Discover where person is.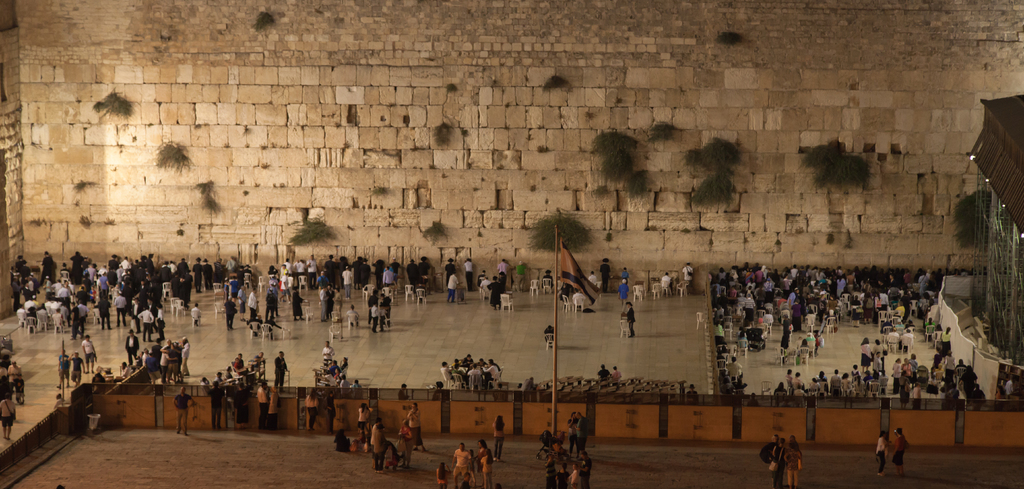
Discovered at rect(893, 429, 911, 486).
